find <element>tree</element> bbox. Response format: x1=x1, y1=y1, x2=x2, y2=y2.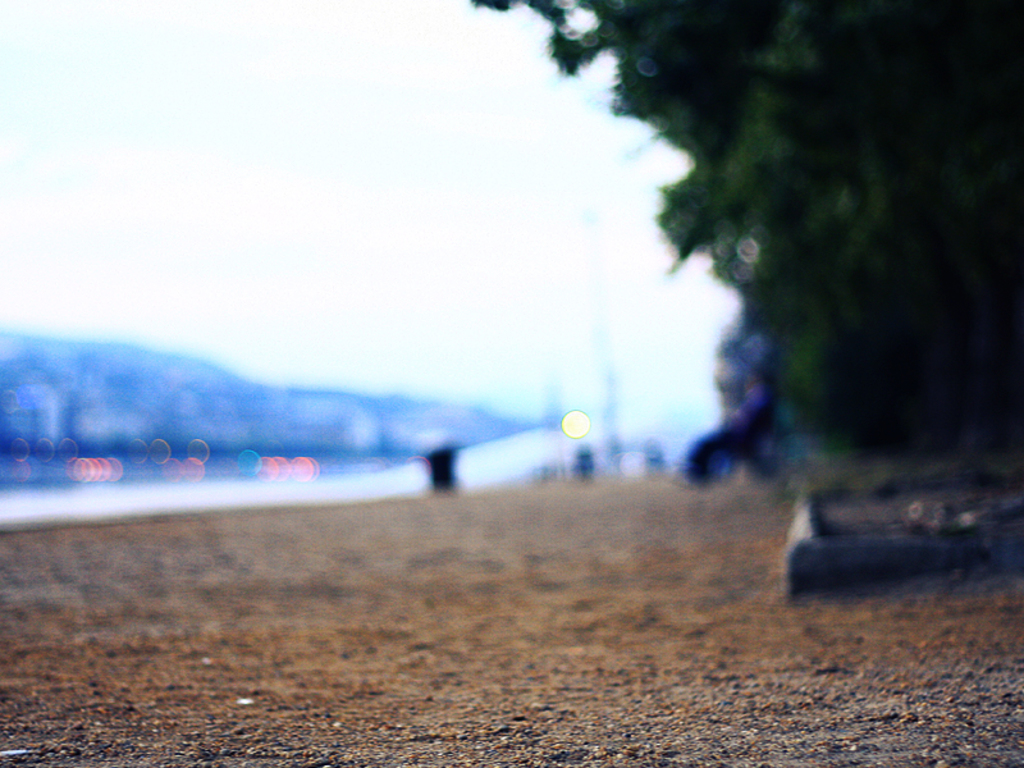
x1=468, y1=0, x2=1023, y2=479.
